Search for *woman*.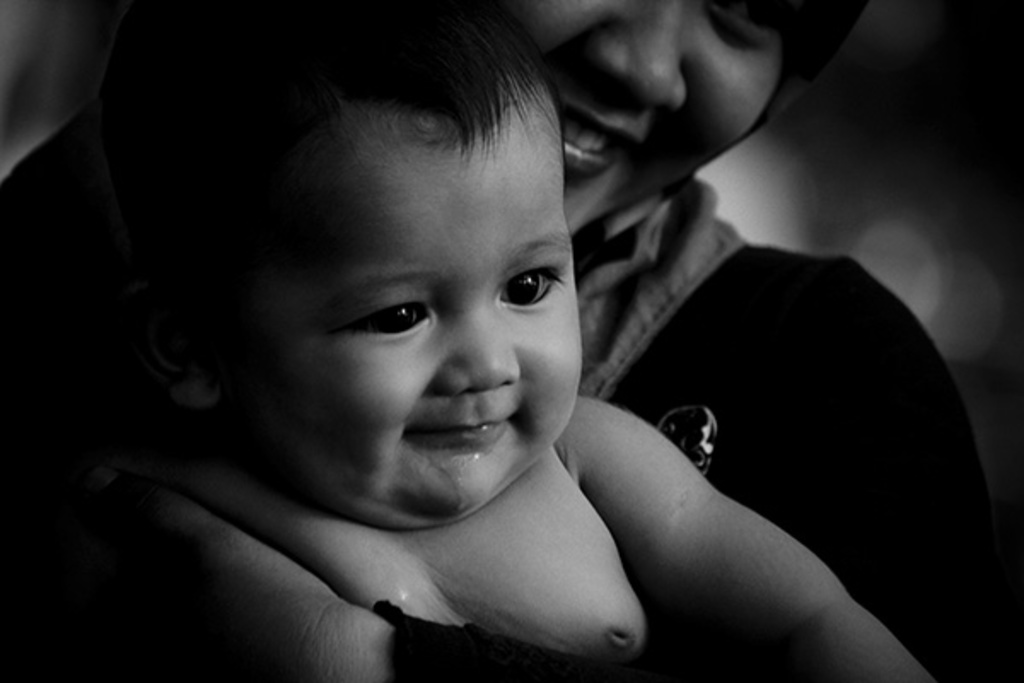
Found at region(0, 0, 1022, 681).
